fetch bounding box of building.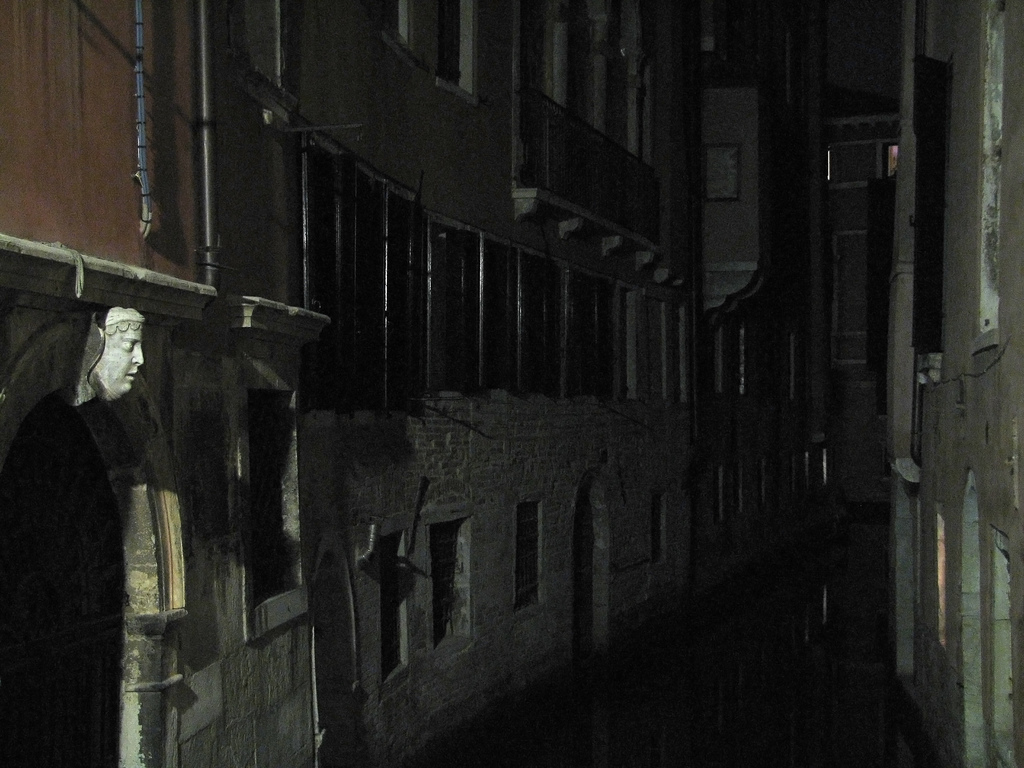
Bbox: [698, 0, 820, 586].
